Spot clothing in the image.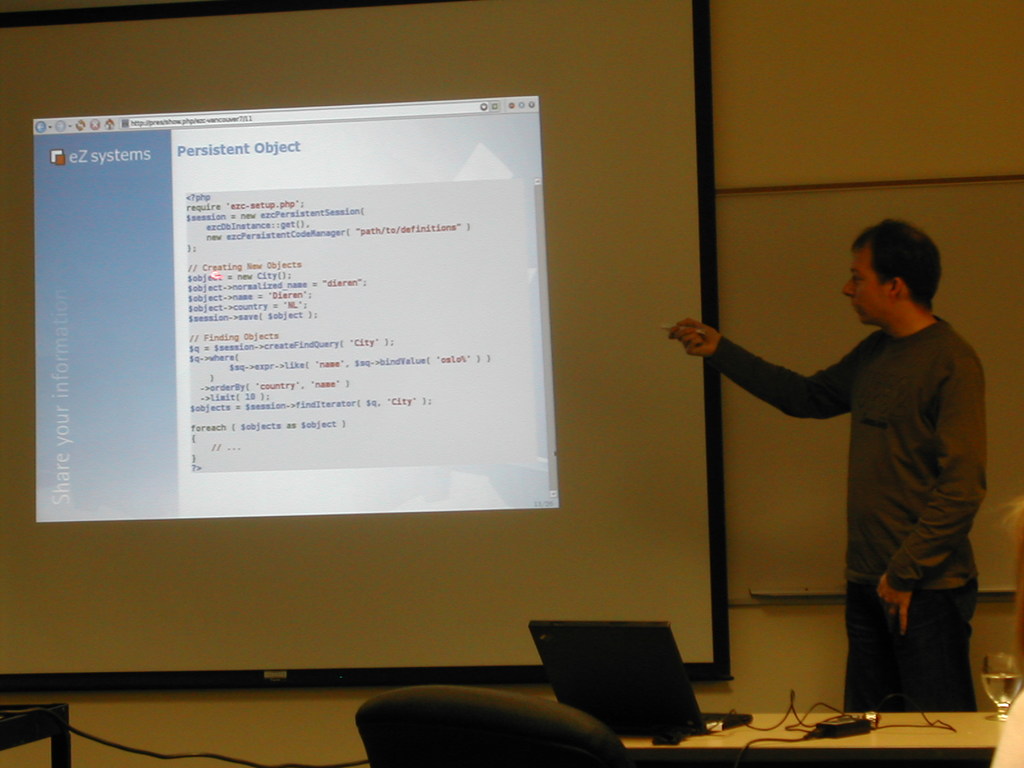
clothing found at box=[685, 283, 980, 669].
